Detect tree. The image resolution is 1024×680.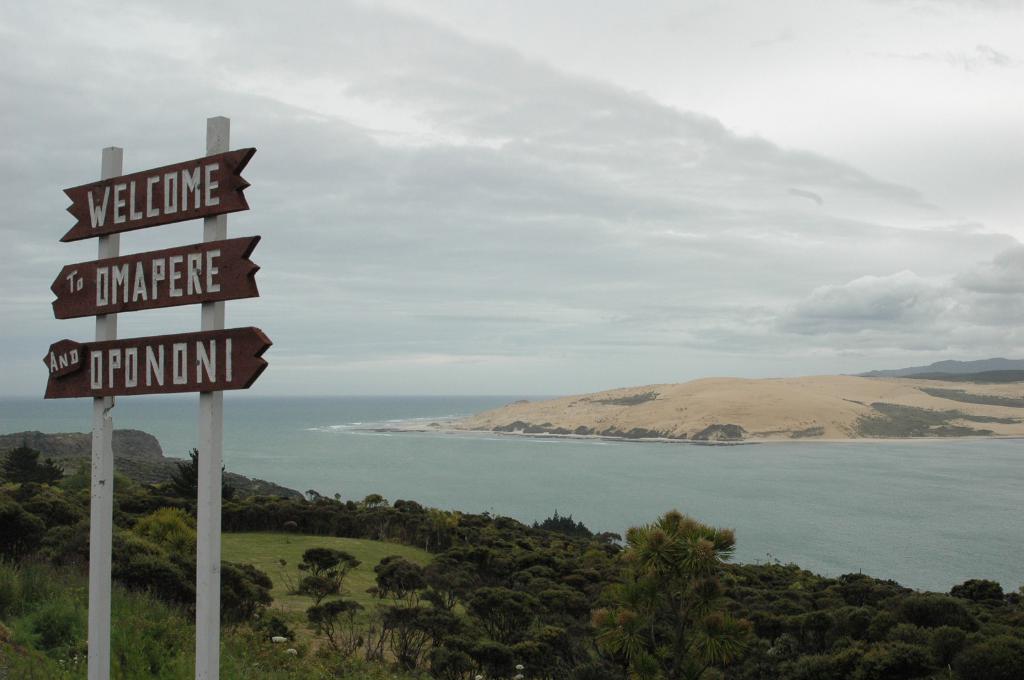
(x1=1, y1=439, x2=62, y2=491).
